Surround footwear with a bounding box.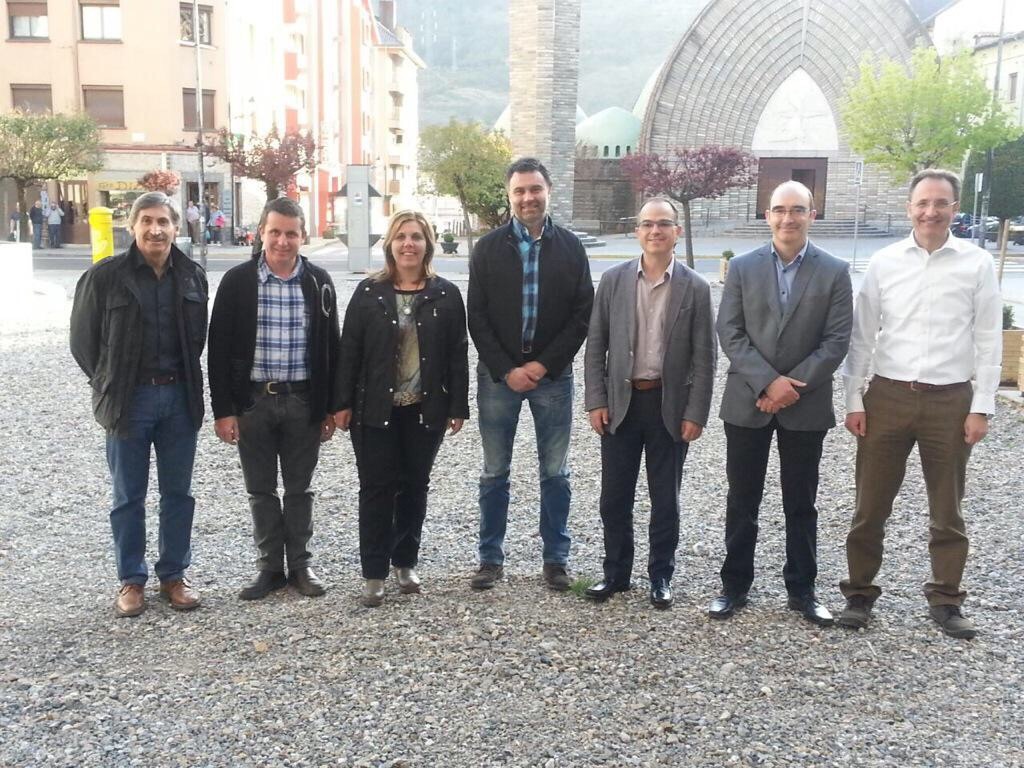
l=590, t=574, r=628, b=599.
